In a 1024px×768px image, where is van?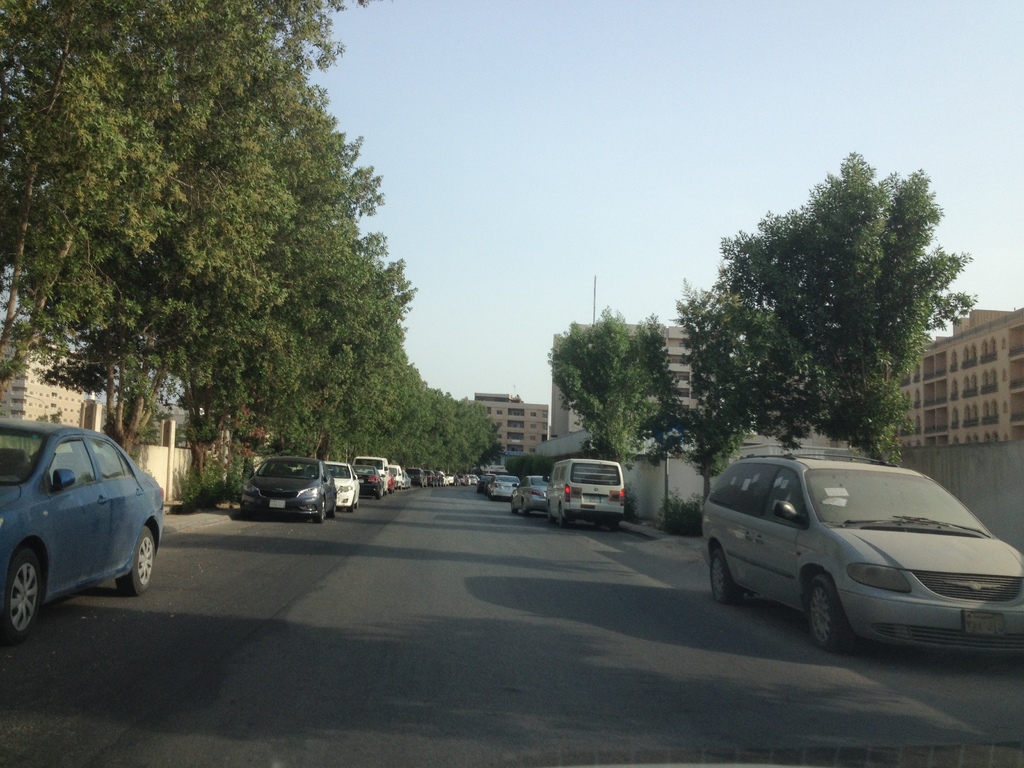
[543, 458, 627, 529].
